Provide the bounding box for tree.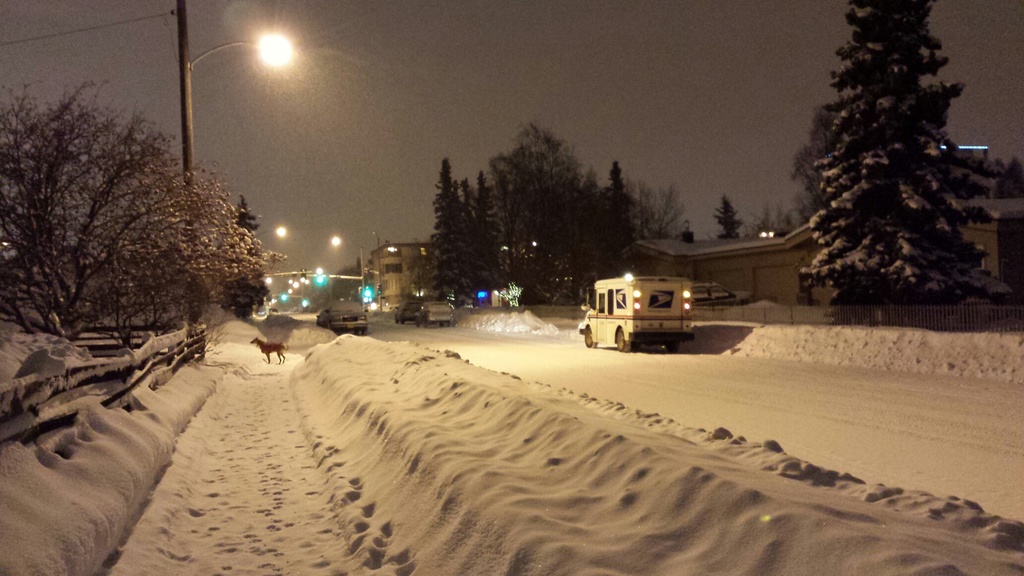
<box>425,156,511,306</box>.
